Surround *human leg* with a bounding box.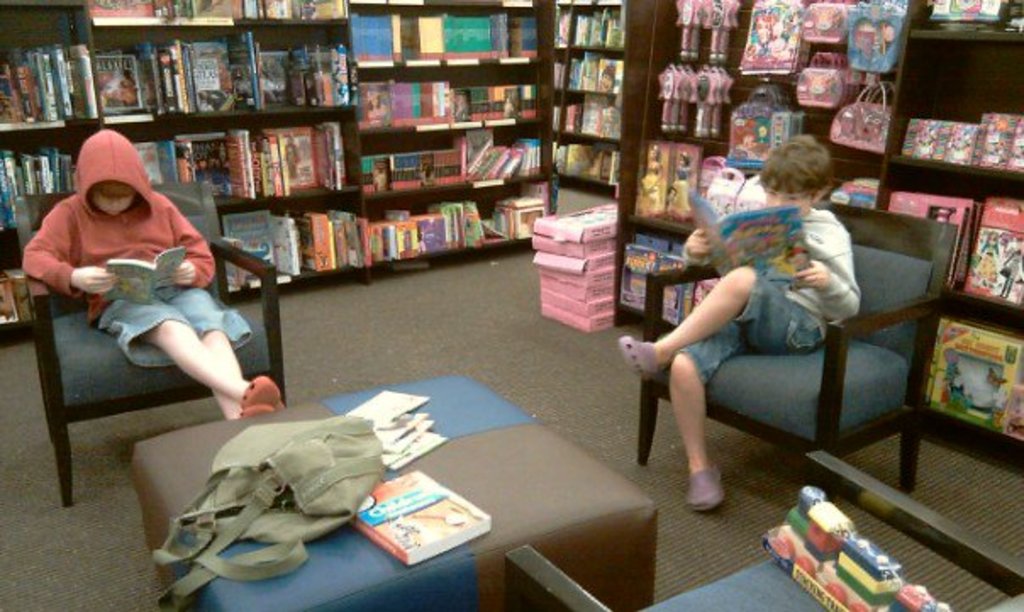
<region>168, 283, 258, 415</region>.
